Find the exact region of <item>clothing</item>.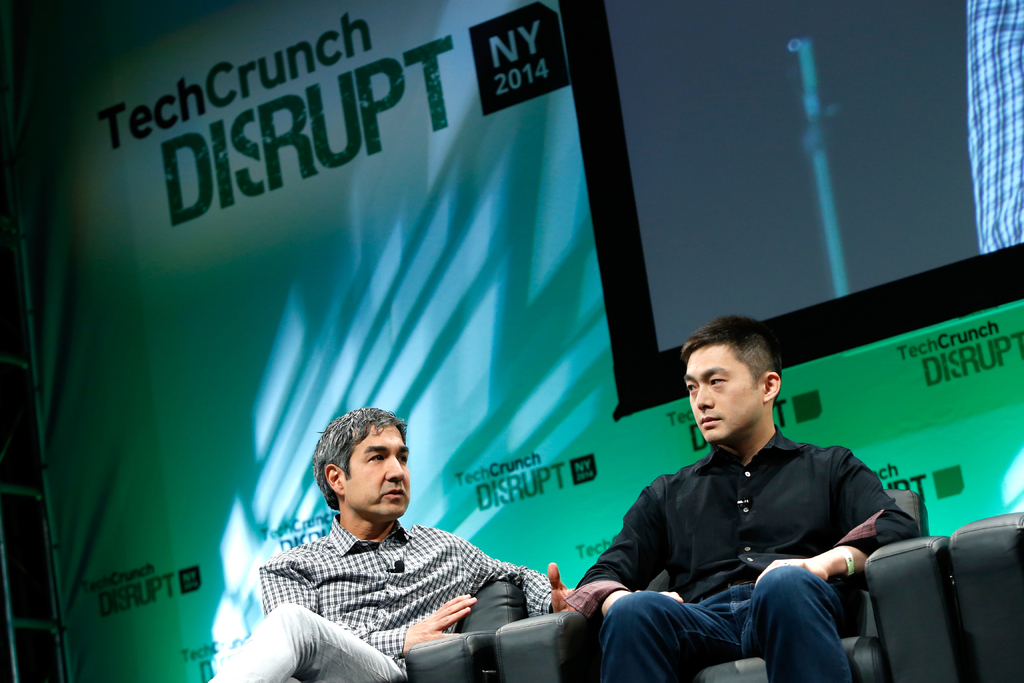
Exact region: [566, 436, 917, 682].
